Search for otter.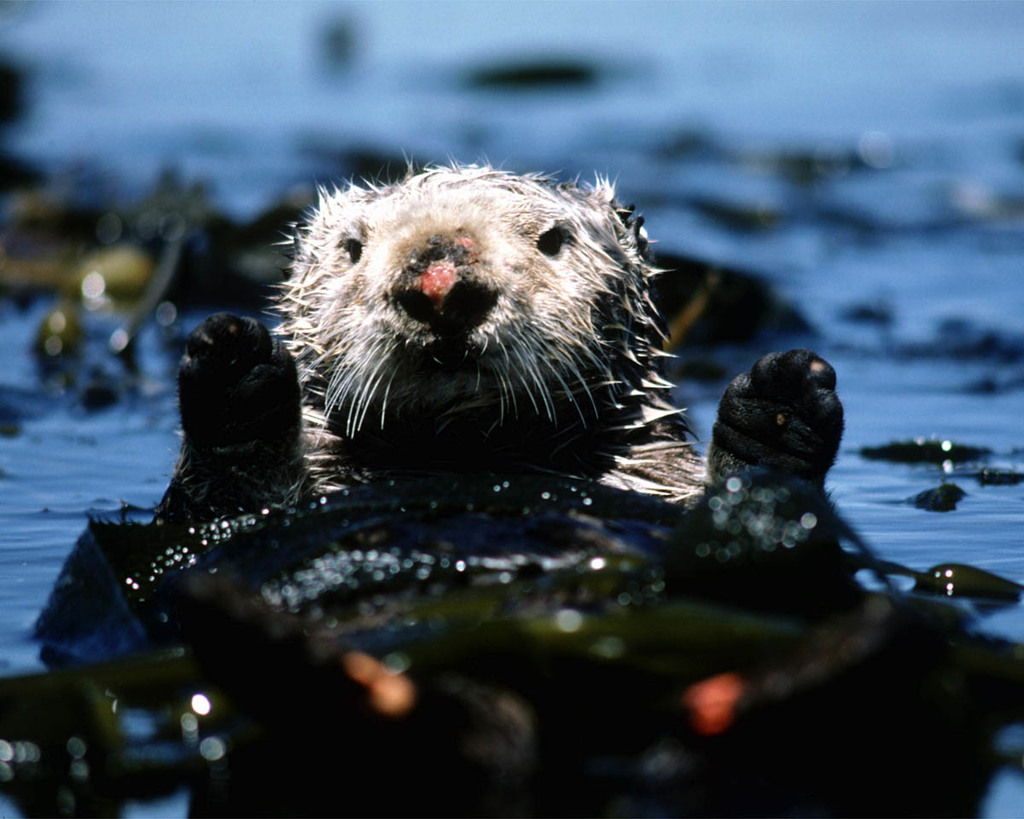
Found at (158, 149, 868, 818).
